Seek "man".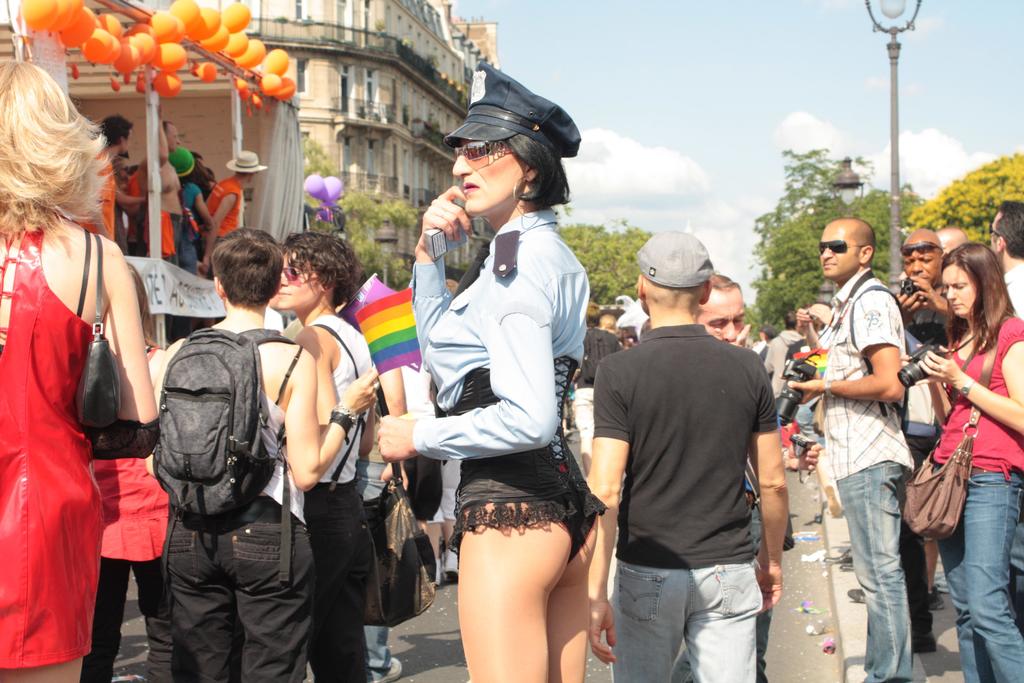
bbox=[672, 274, 793, 680].
